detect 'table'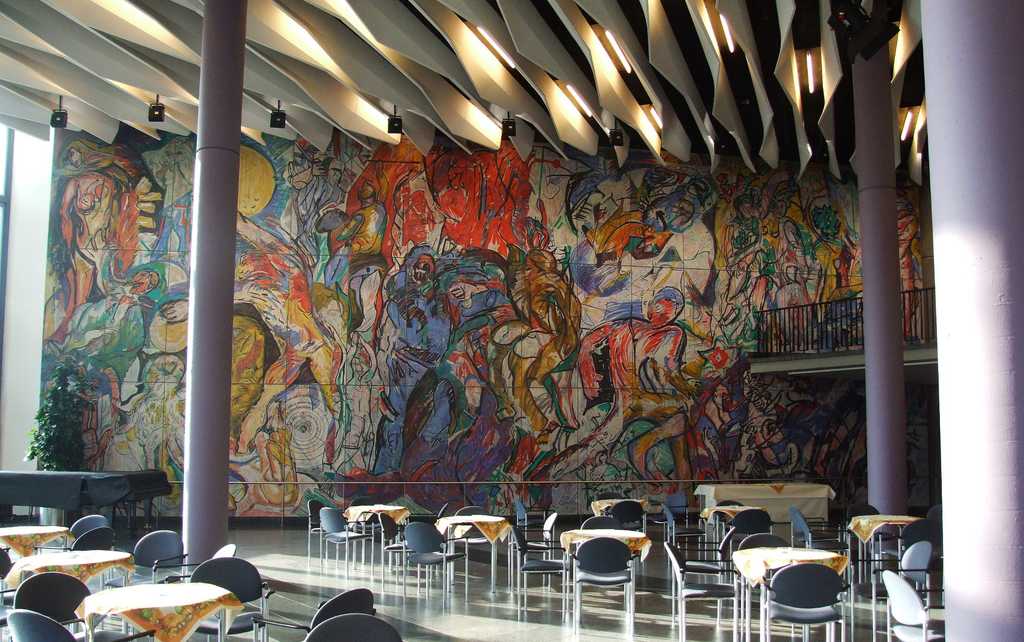
<bbox>343, 506, 408, 570</bbox>
